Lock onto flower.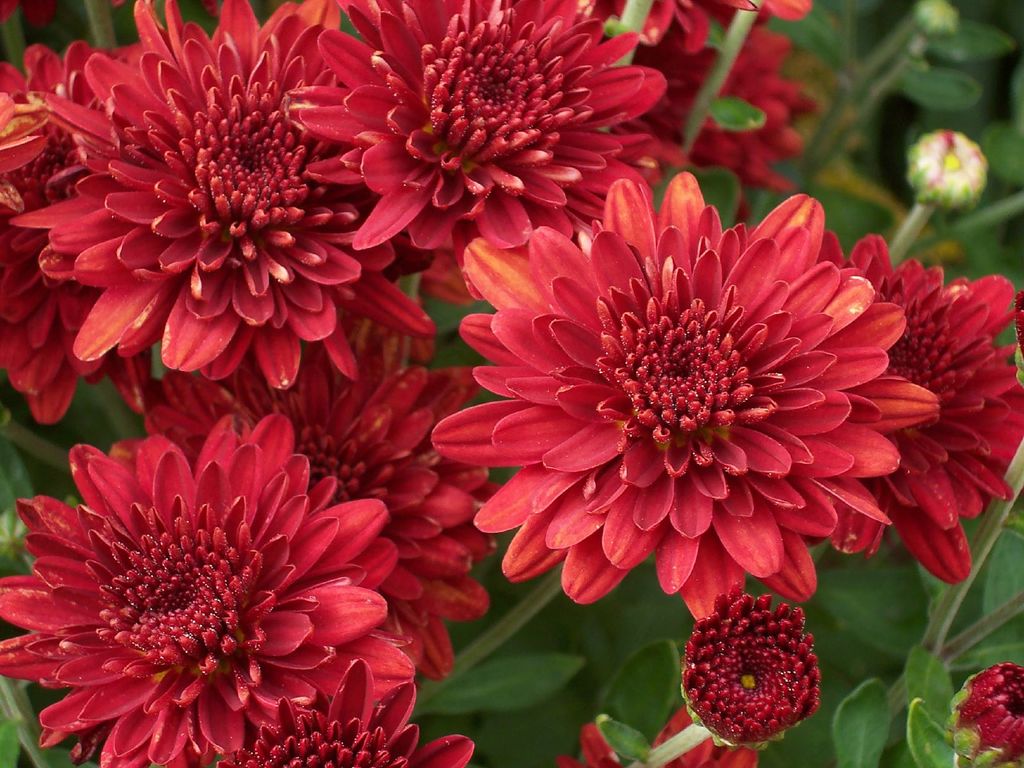
Locked: detection(294, 0, 673, 262).
